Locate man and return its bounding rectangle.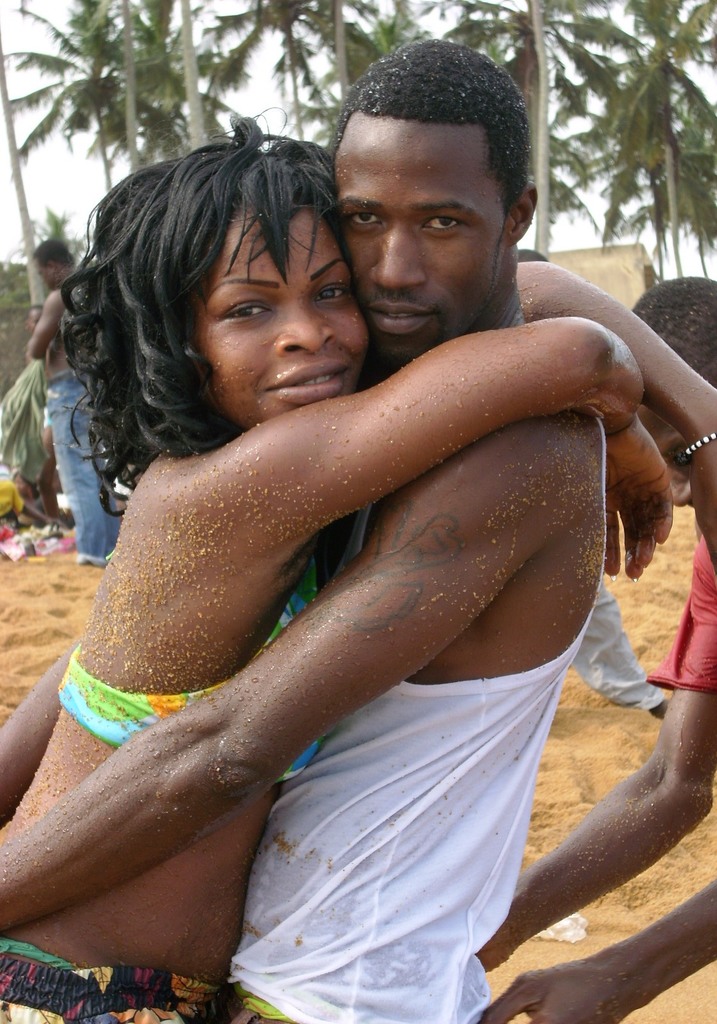
(0, 29, 613, 1023).
